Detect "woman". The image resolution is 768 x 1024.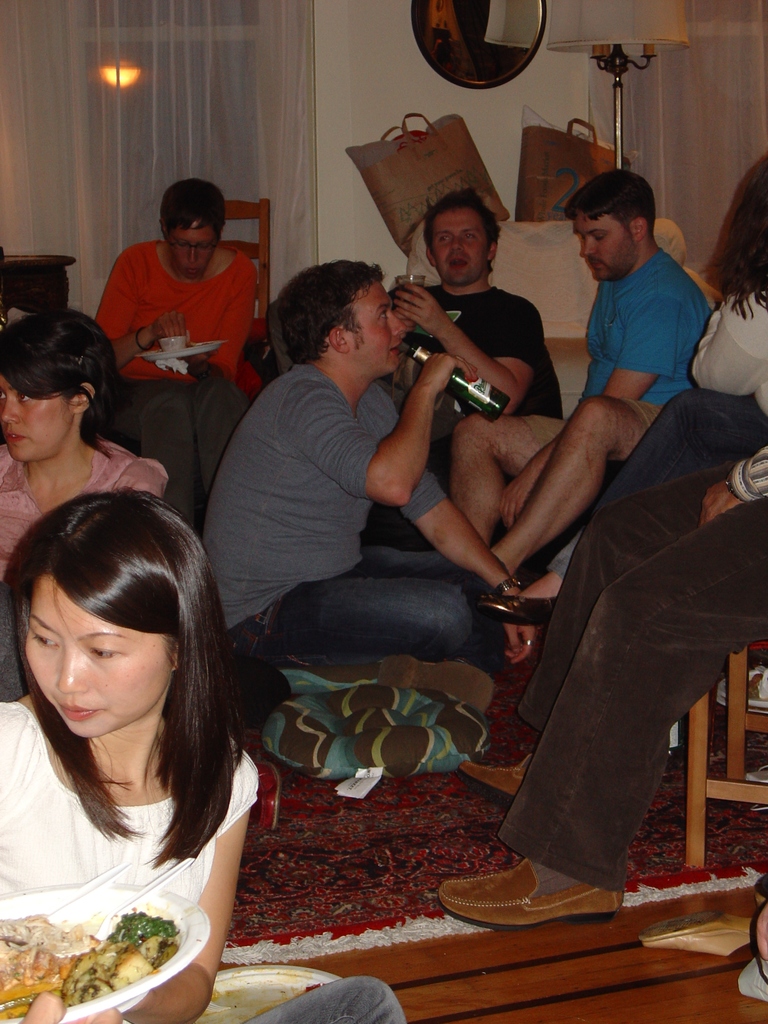
detection(0, 298, 180, 707).
